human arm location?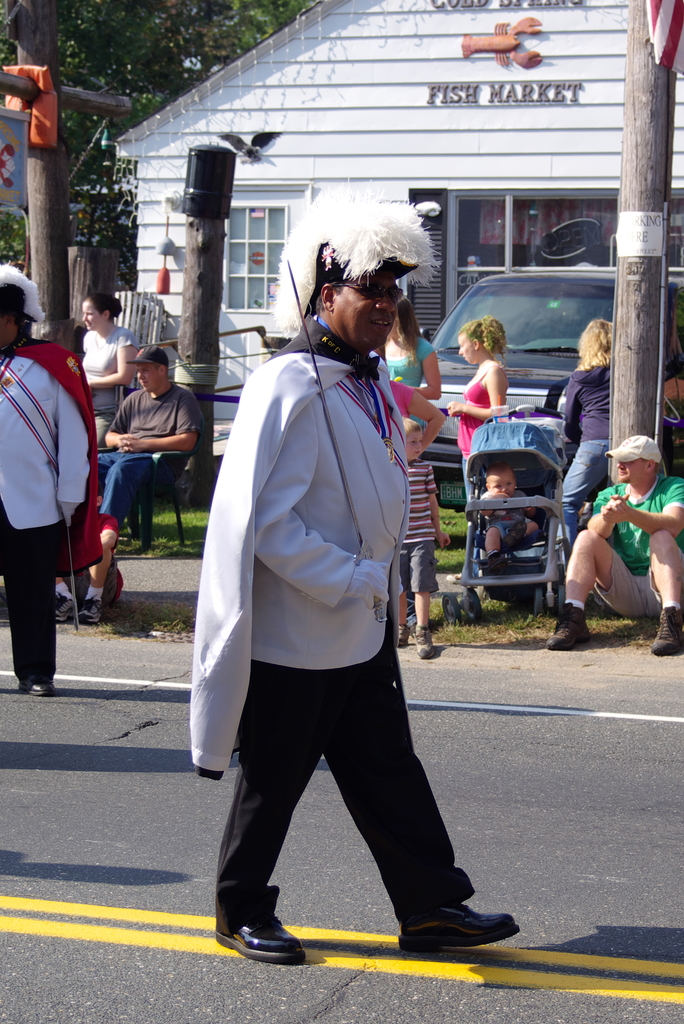
bbox(596, 479, 683, 540)
